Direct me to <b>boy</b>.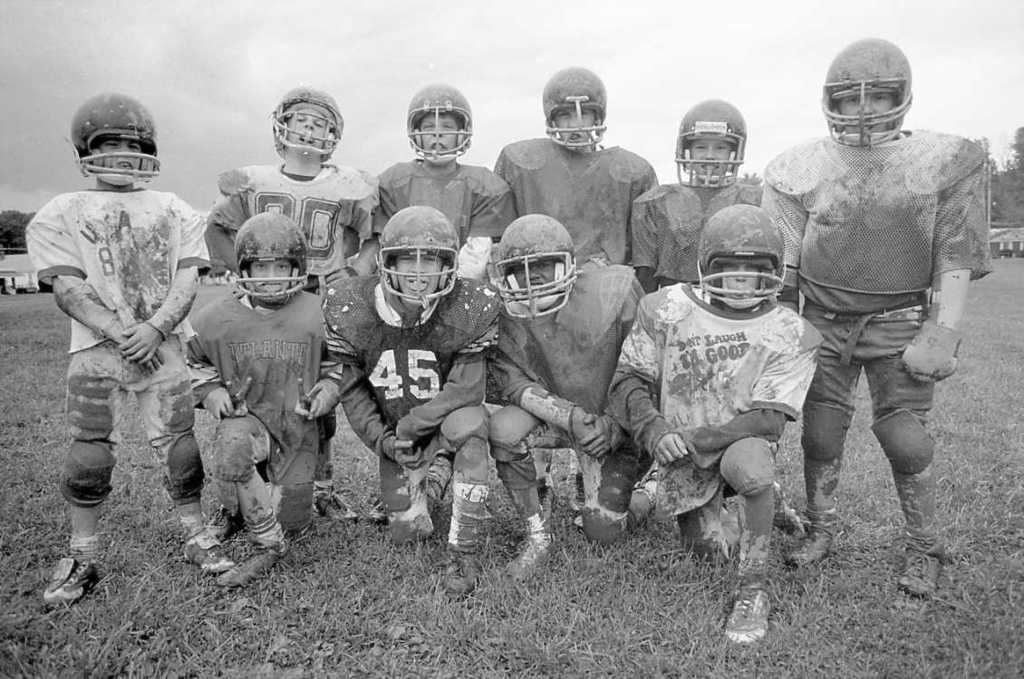
Direction: rect(27, 84, 213, 601).
